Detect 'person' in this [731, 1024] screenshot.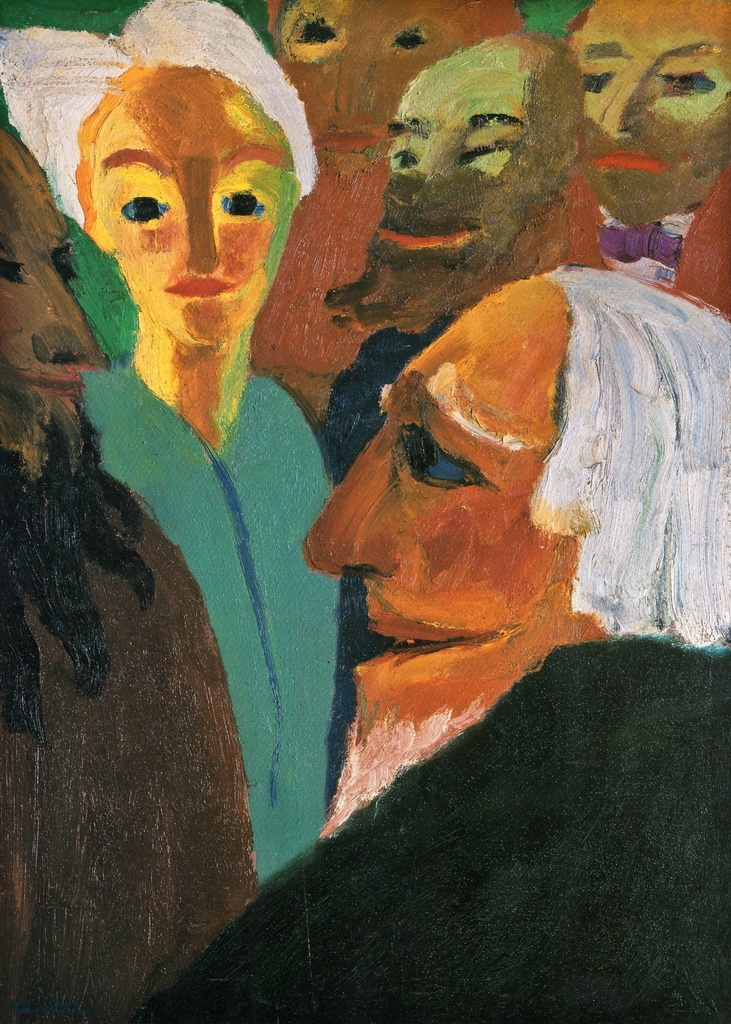
Detection: <box>561,0,730,312</box>.
